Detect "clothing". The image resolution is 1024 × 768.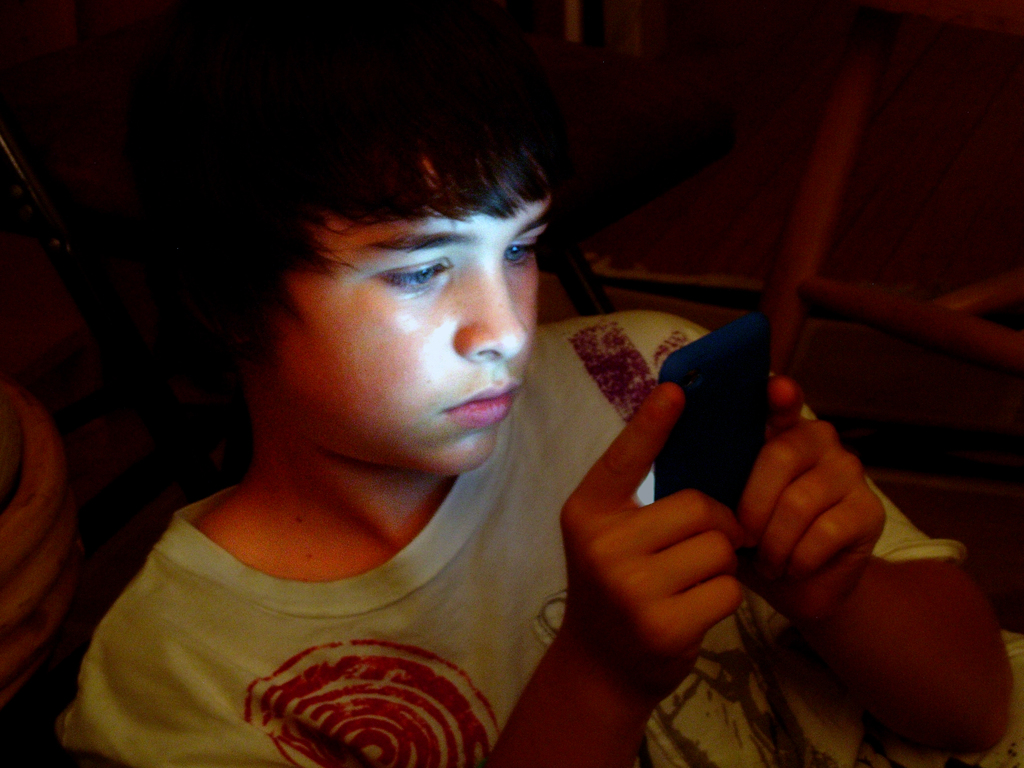
{"x1": 54, "y1": 307, "x2": 967, "y2": 767}.
